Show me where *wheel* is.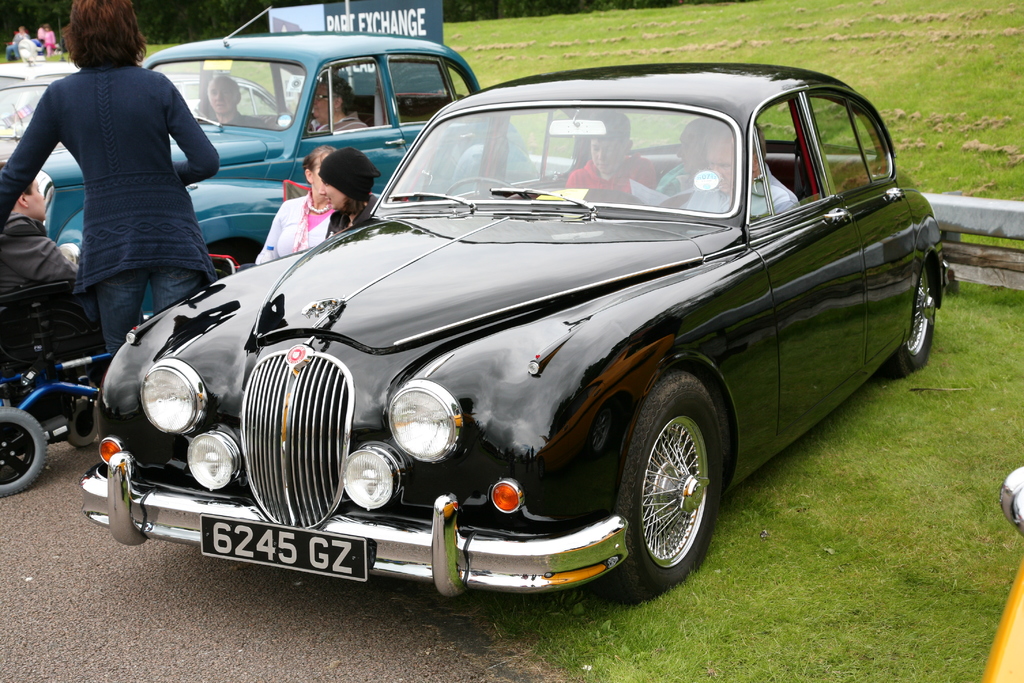
*wheel* is at <box>625,384,742,592</box>.
